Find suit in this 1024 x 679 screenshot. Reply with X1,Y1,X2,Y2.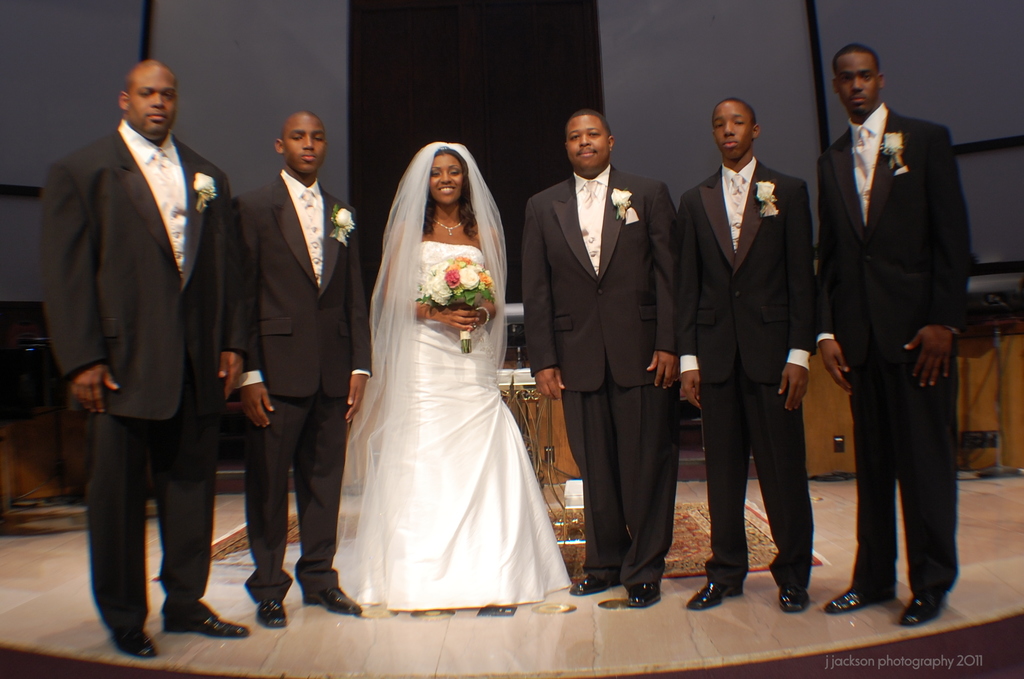
821,102,974,596.
